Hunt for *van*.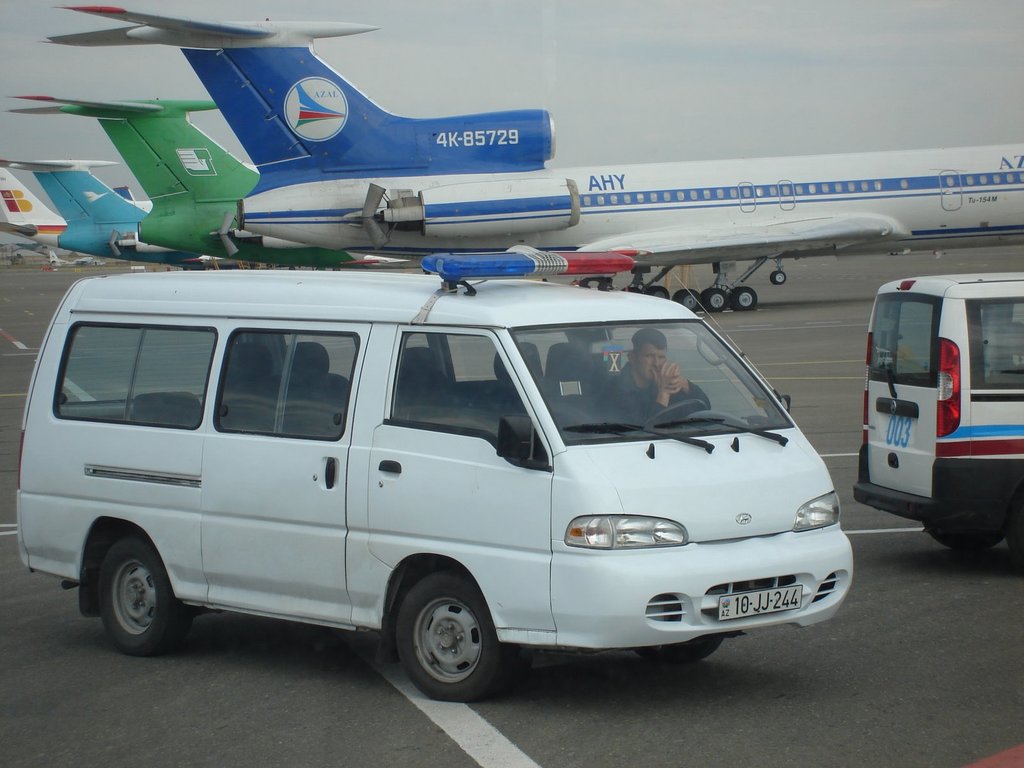
Hunted down at bbox=[13, 243, 857, 703].
